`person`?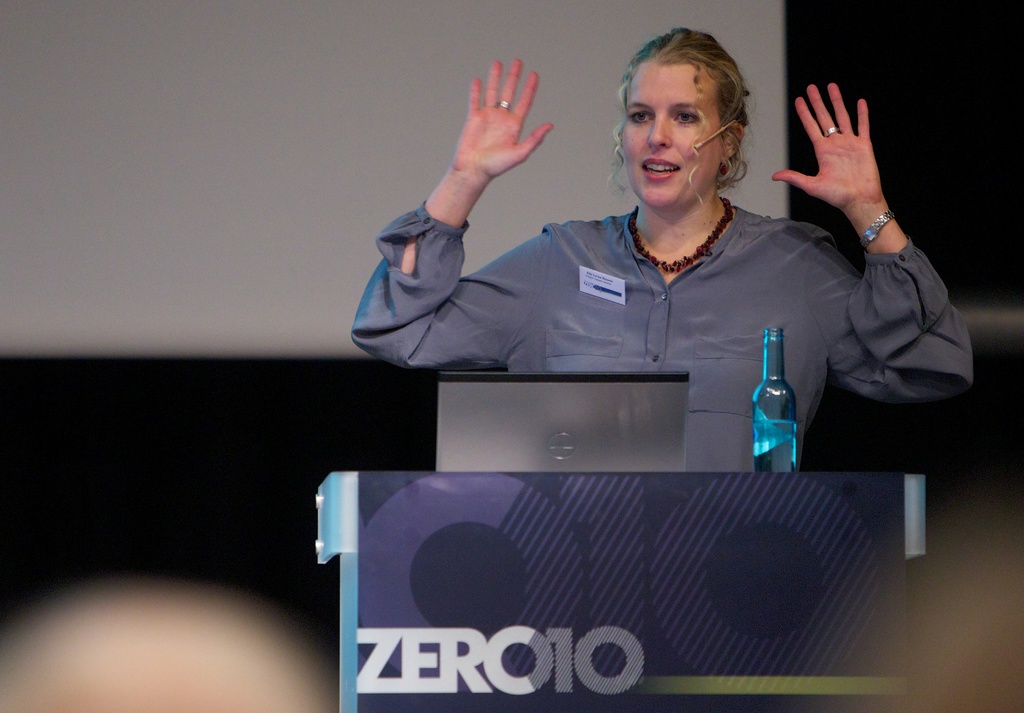
detection(354, 24, 972, 472)
